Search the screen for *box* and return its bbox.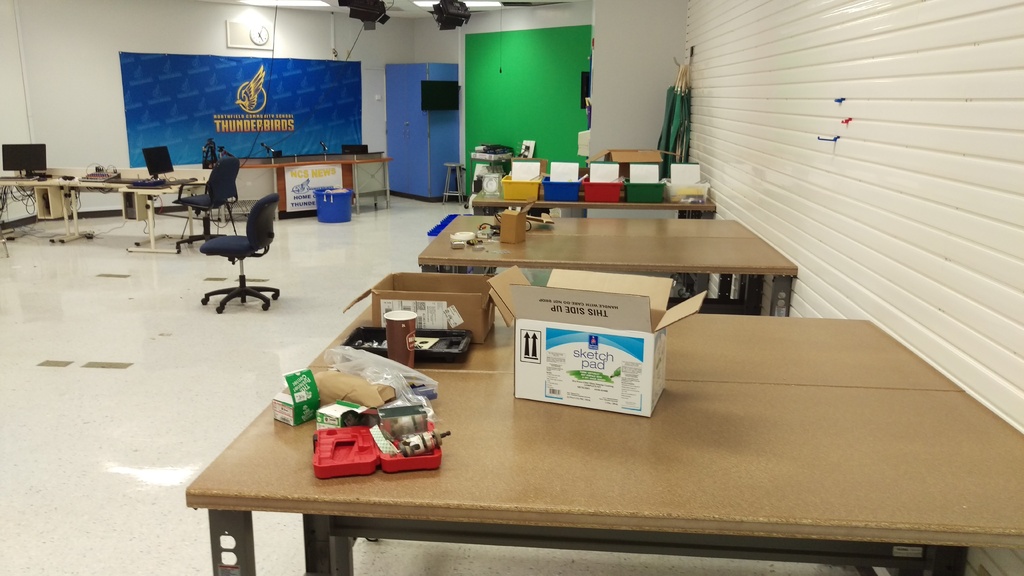
Found: <box>500,206,529,243</box>.
